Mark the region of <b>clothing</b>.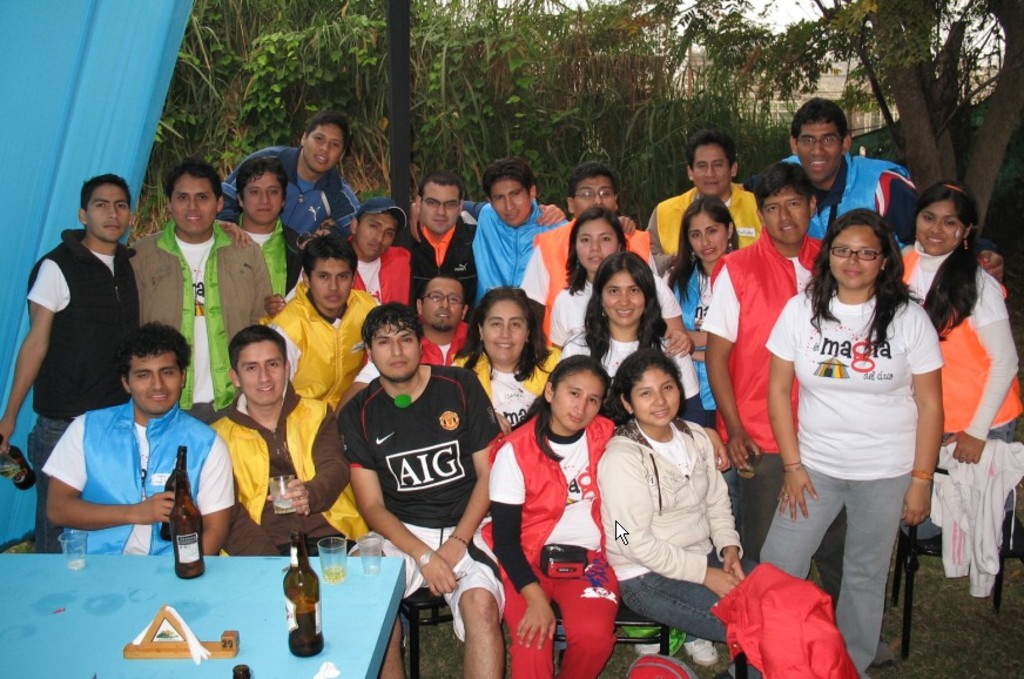
Region: 897:236:1023:538.
